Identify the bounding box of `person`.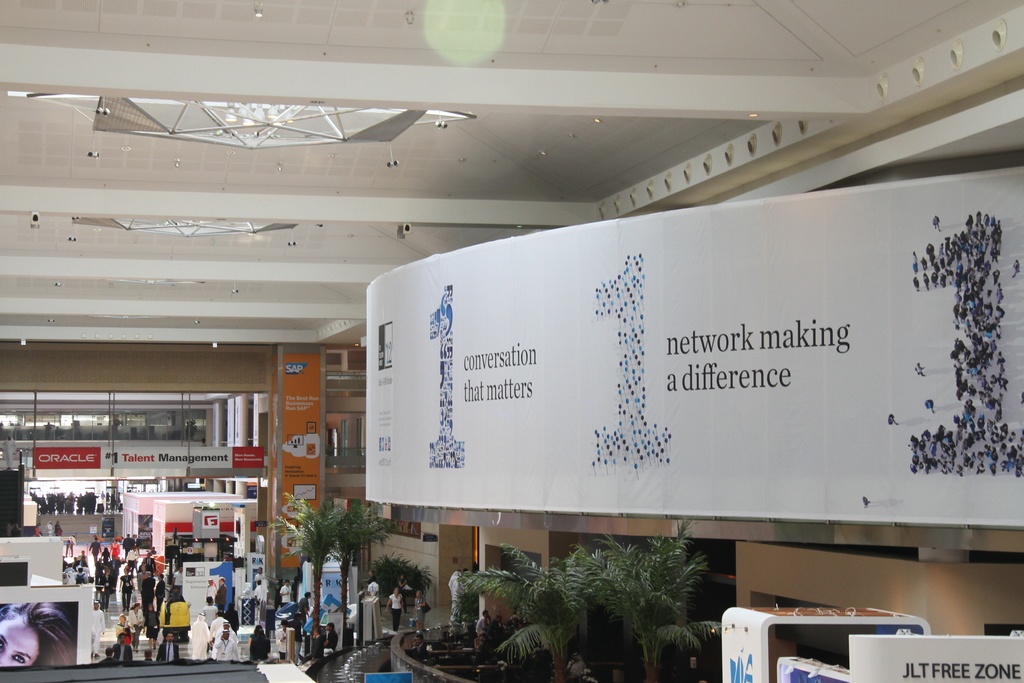
0 604 74 659.
